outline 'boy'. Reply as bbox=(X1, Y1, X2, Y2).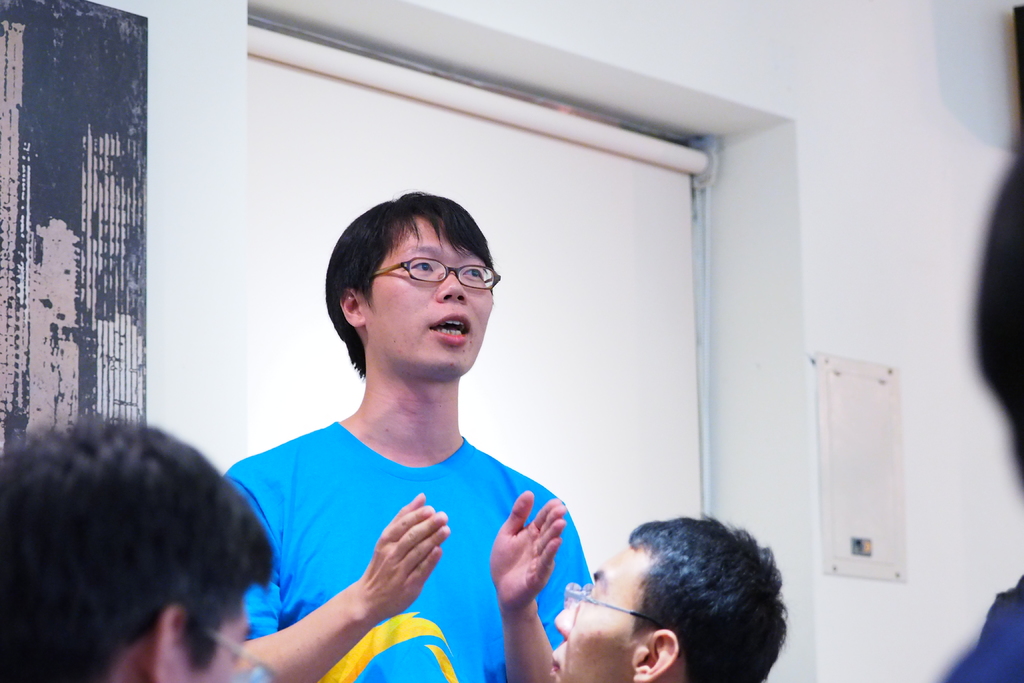
bbox=(227, 97, 682, 653).
